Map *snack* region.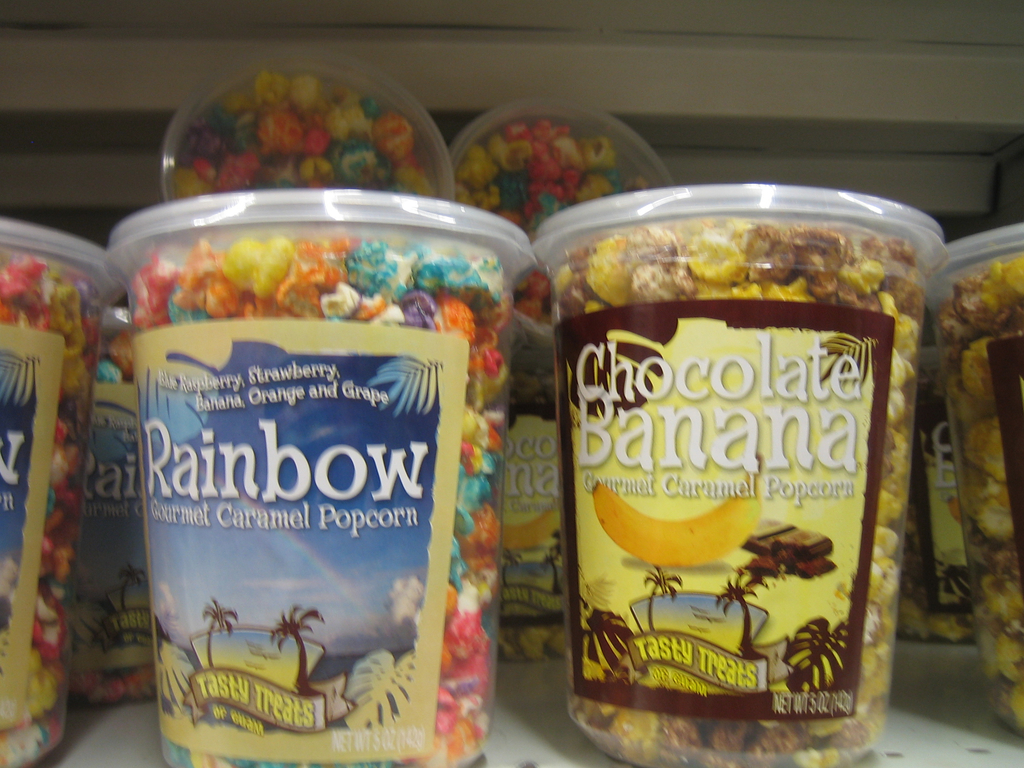
Mapped to 442:127:630:238.
